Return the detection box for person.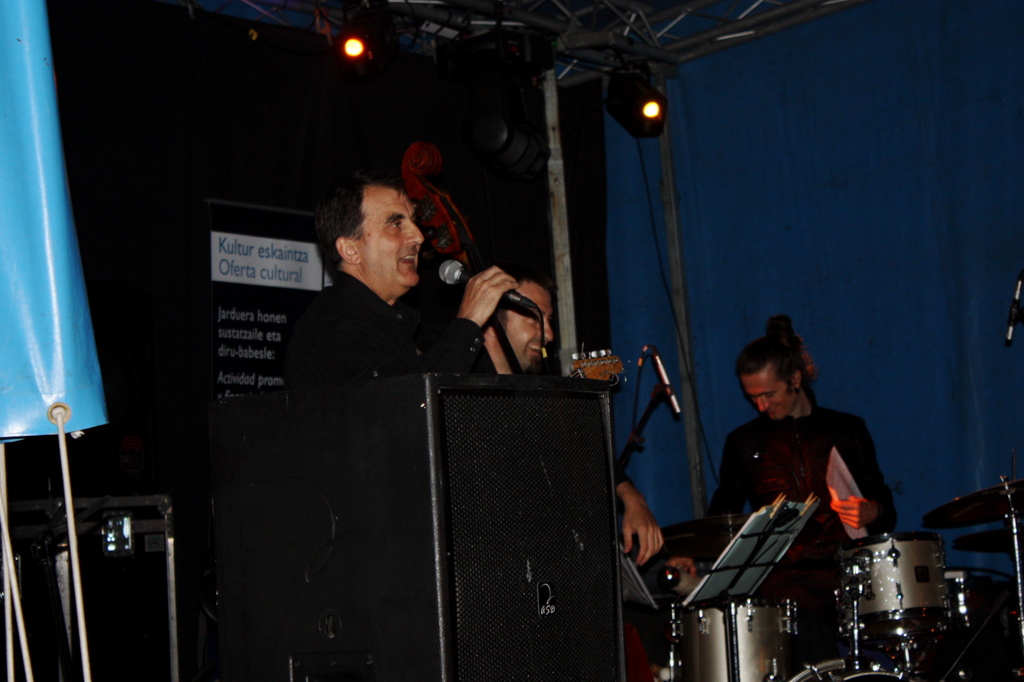
x1=720 y1=314 x2=893 y2=575.
